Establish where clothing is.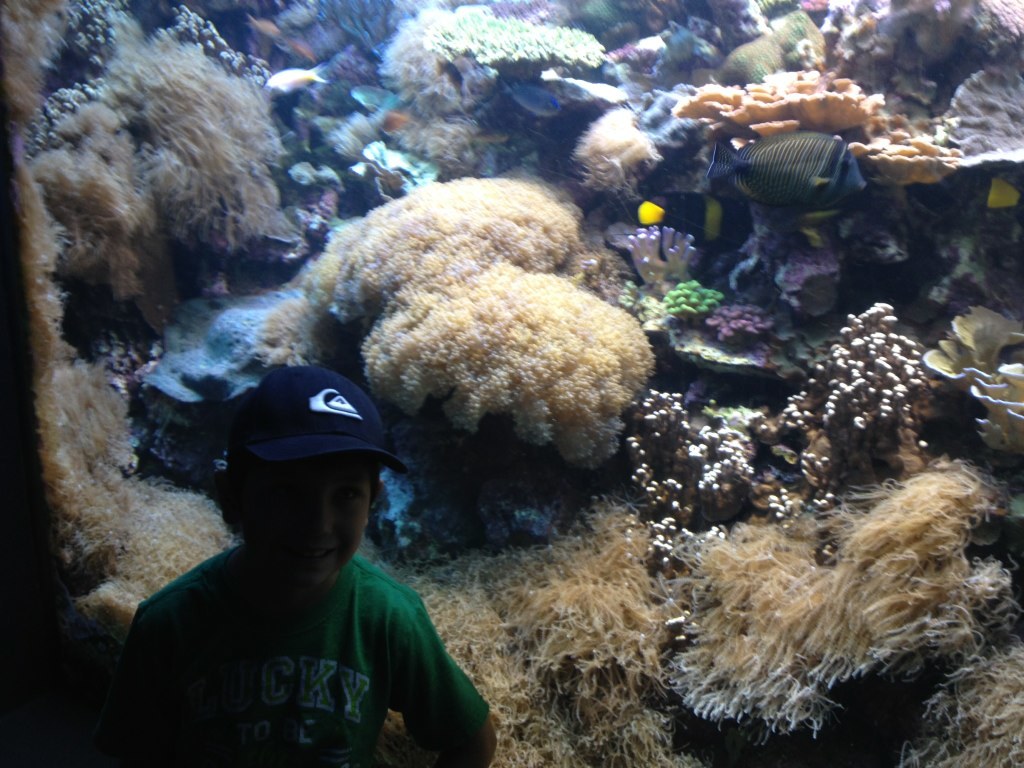
Established at rect(108, 518, 480, 754).
